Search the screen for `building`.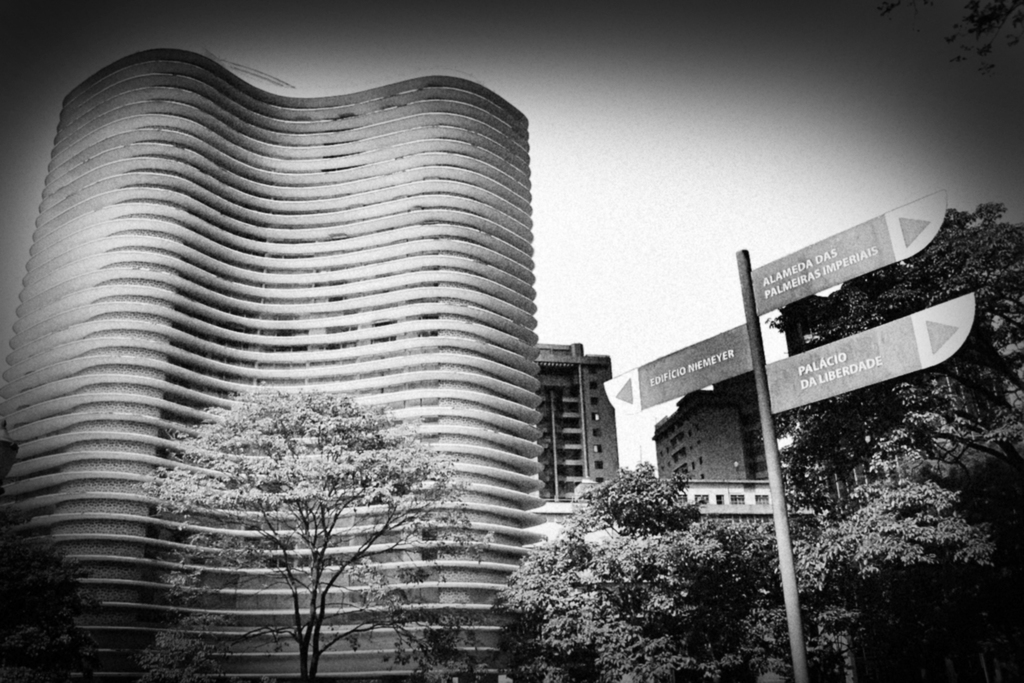
Found at Rect(0, 49, 620, 682).
